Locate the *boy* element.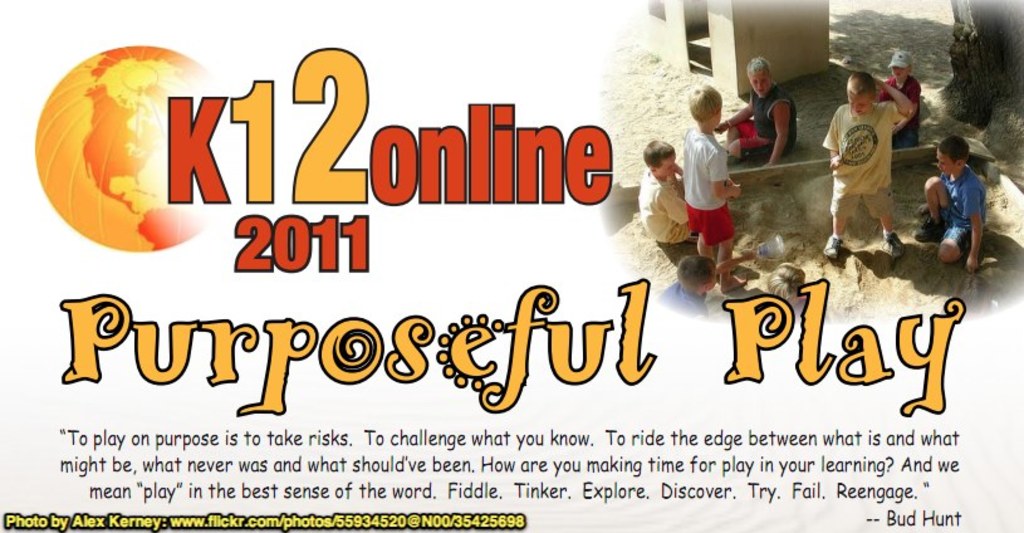
Element bbox: box(819, 67, 911, 272).
